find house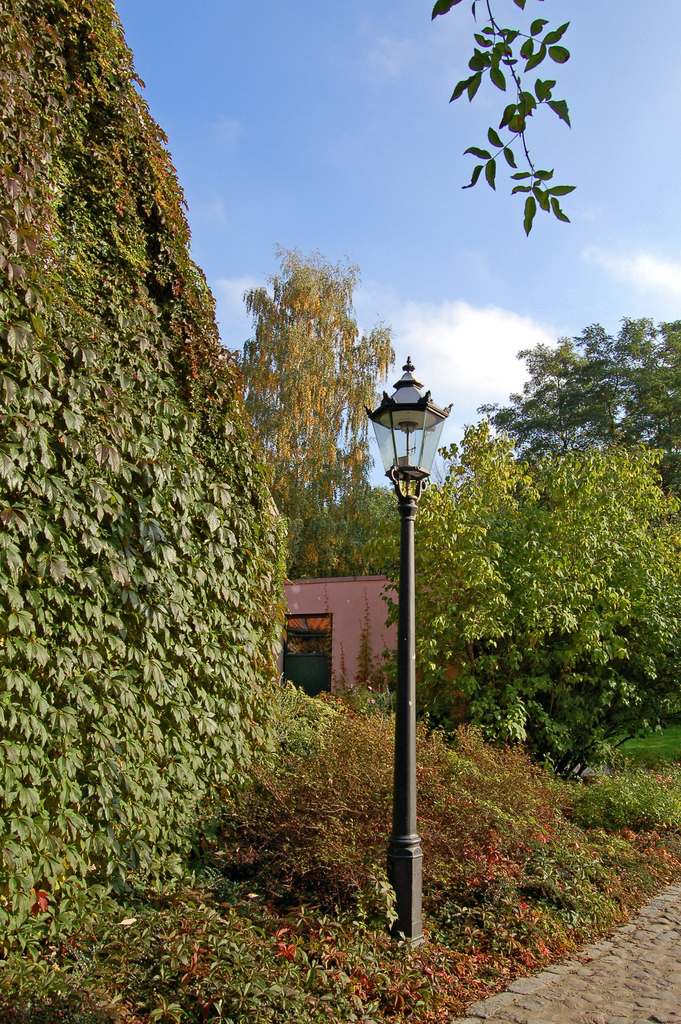
284/572/472/721
